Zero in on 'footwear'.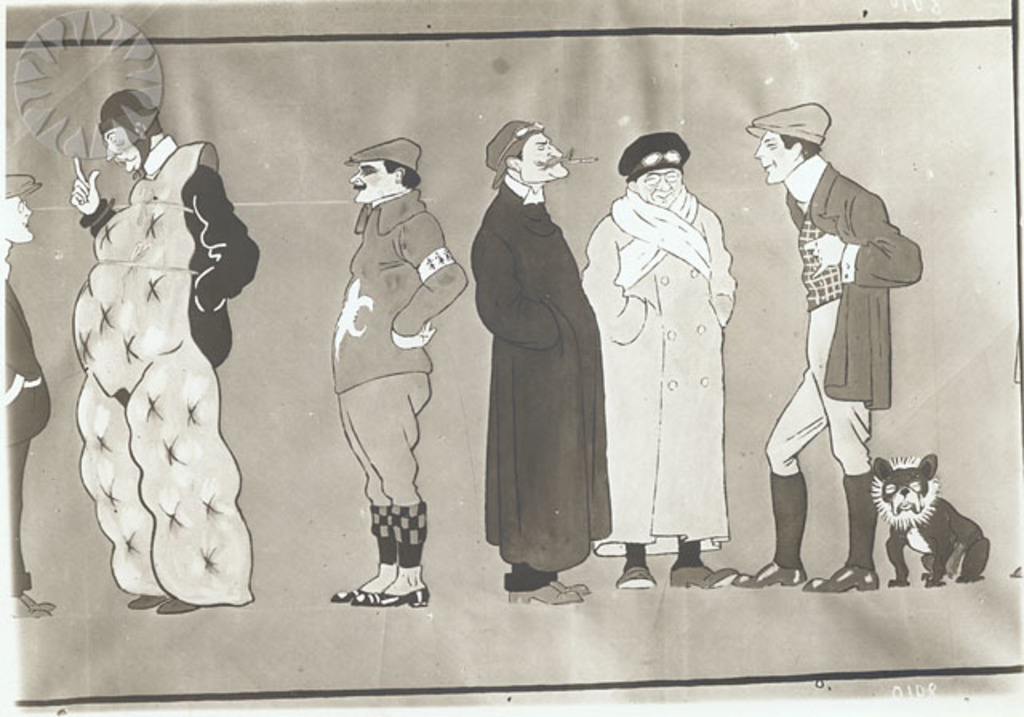
Zeroed in: <bbox>14, 586, 58, 619</bbox>.
